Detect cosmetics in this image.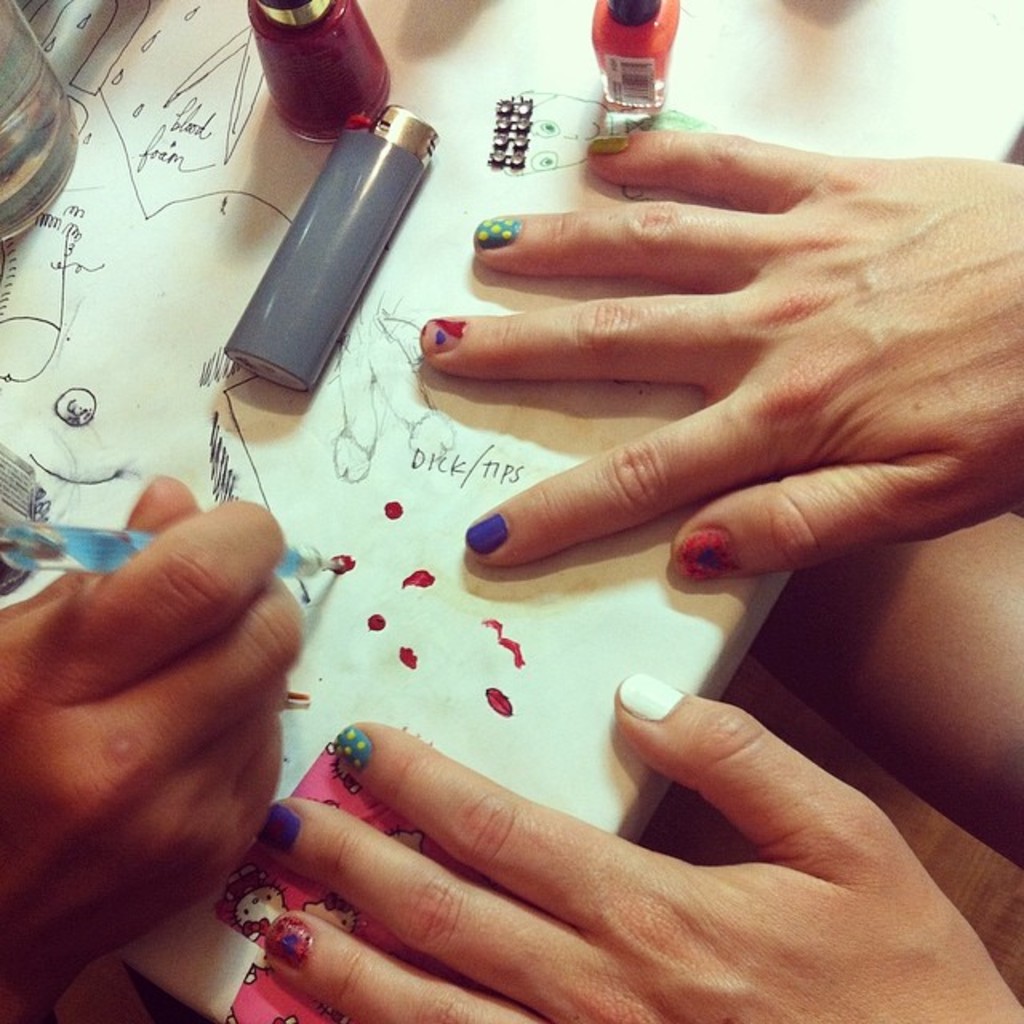
Detection: {"x1": 587, "y1": 0, "x2": 683, "y2": 104}.
